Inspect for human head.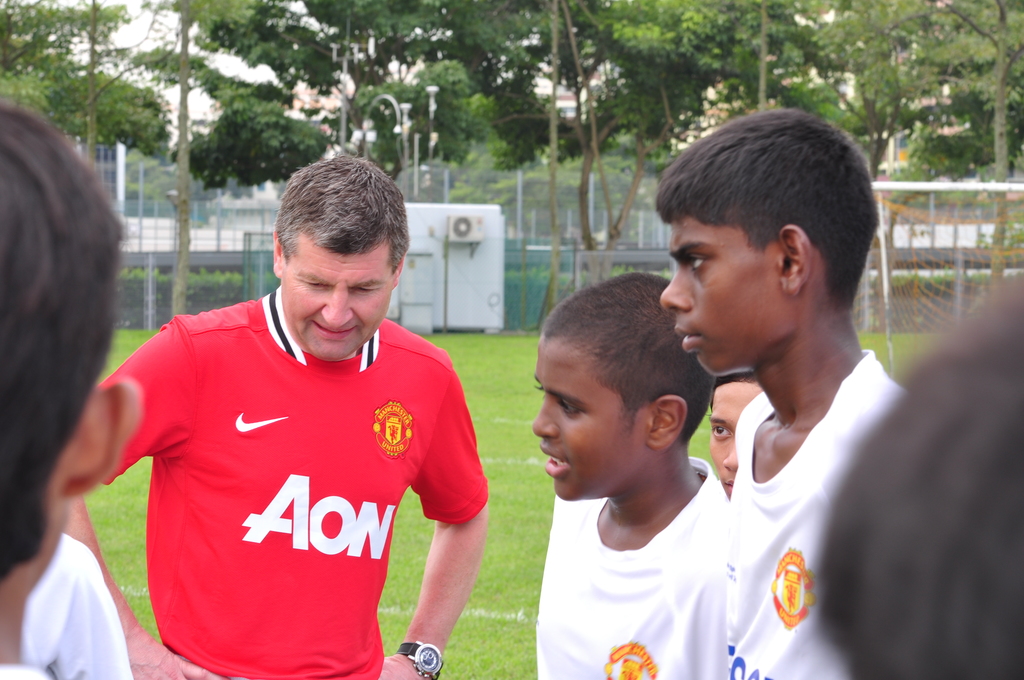
Inspection: Rect(657, 108, 888, 376).
